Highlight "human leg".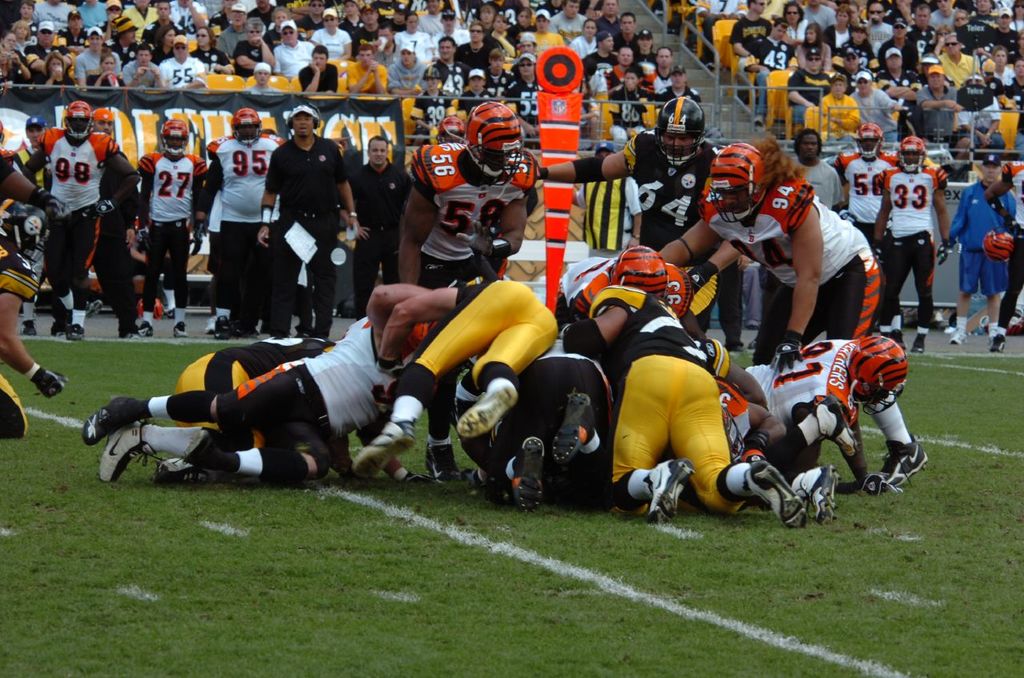
Highlighted region: (x1=379, y1=218, x2=401, y2=279).
